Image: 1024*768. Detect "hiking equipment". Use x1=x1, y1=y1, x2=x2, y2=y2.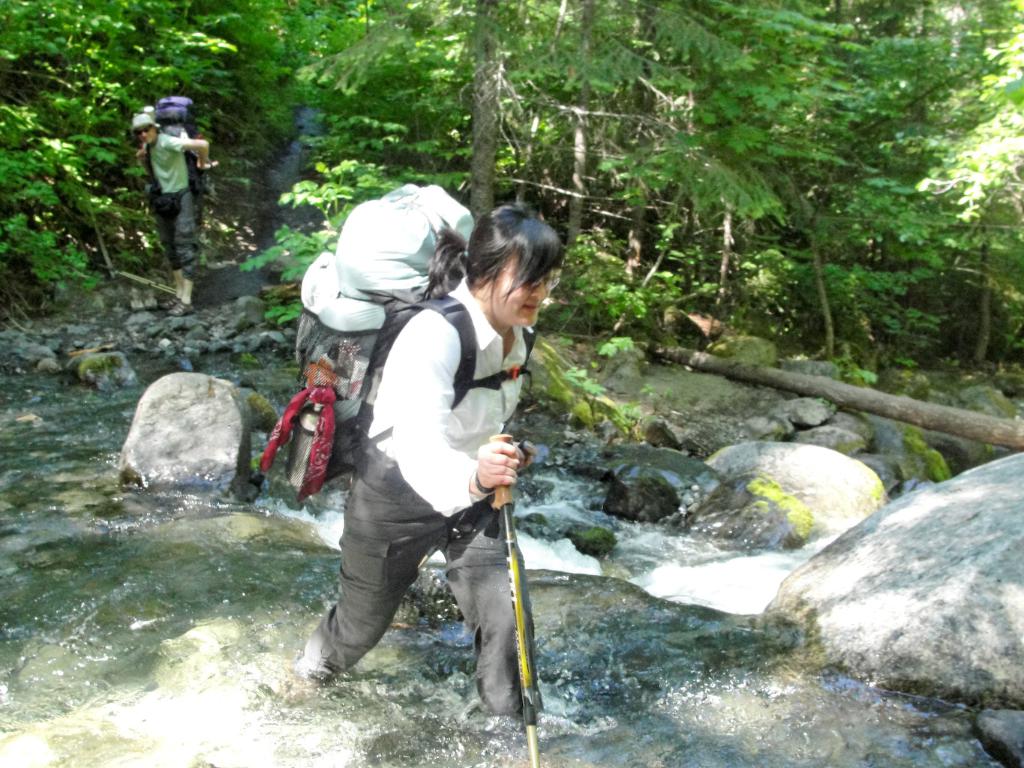
x1=488, y1=434, x2=542, y2=767.
